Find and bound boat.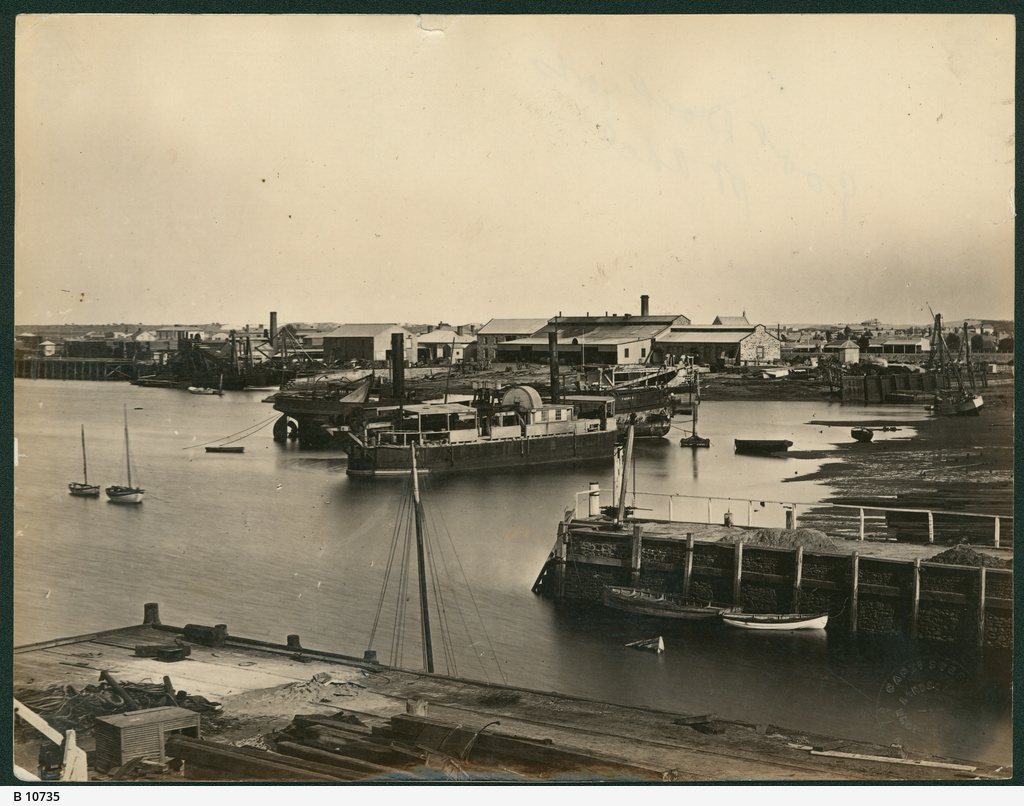
Bound: {"left": 734, "top": 430, "right": 793, "bottom": 458}.
